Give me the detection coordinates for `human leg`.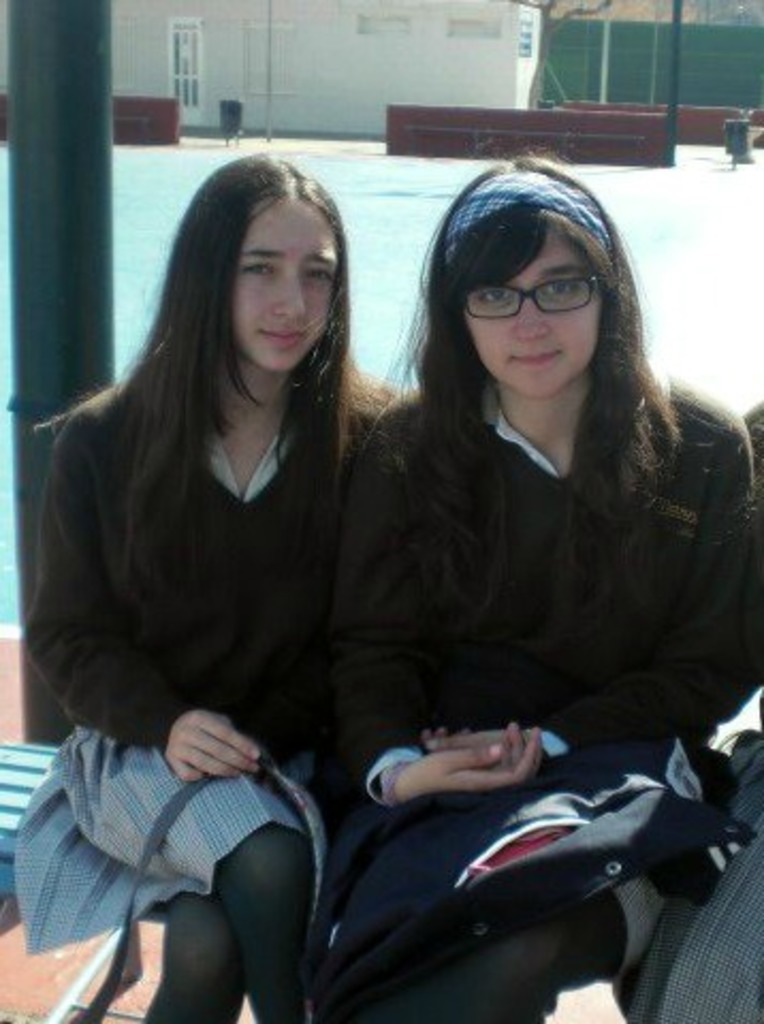
l=143, t=866, r=239, b=1022.
